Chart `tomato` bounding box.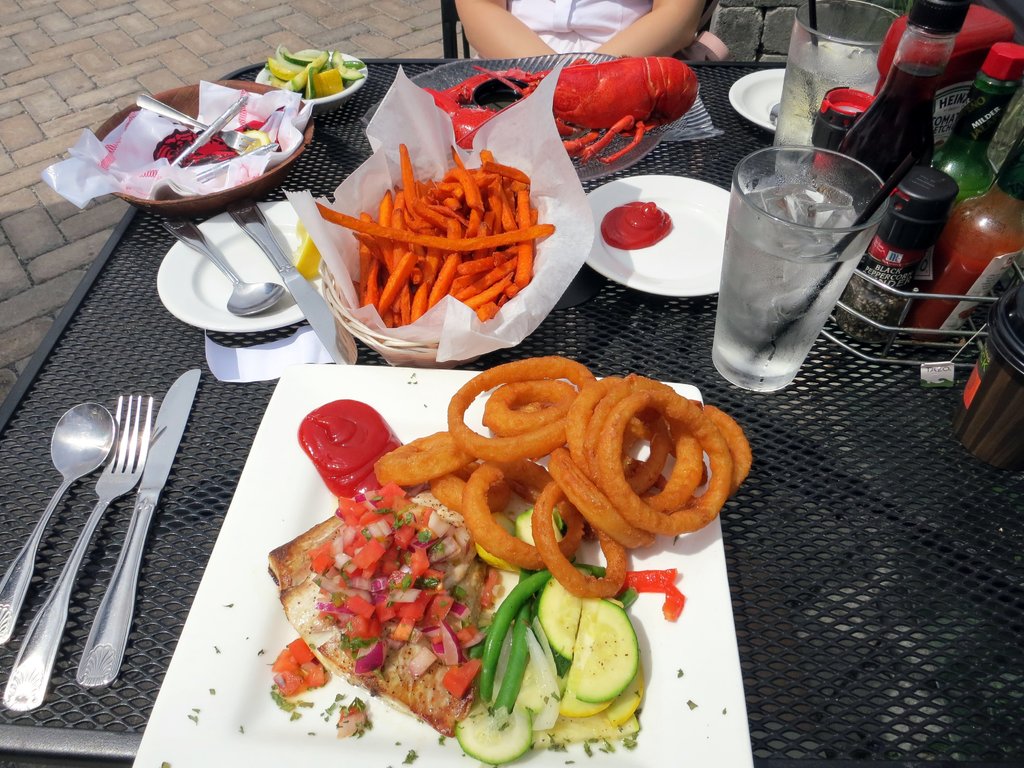
Charted: x1=335 y1=499 x2=367 y2=522.
